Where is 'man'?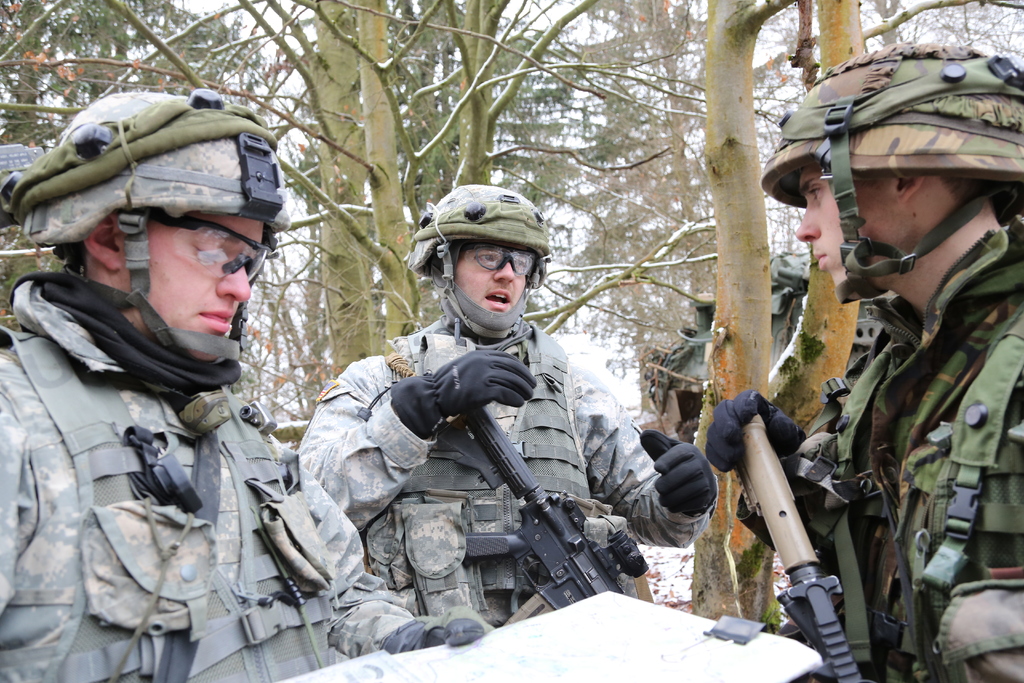
l=0, t=96, r=539, b=682.
